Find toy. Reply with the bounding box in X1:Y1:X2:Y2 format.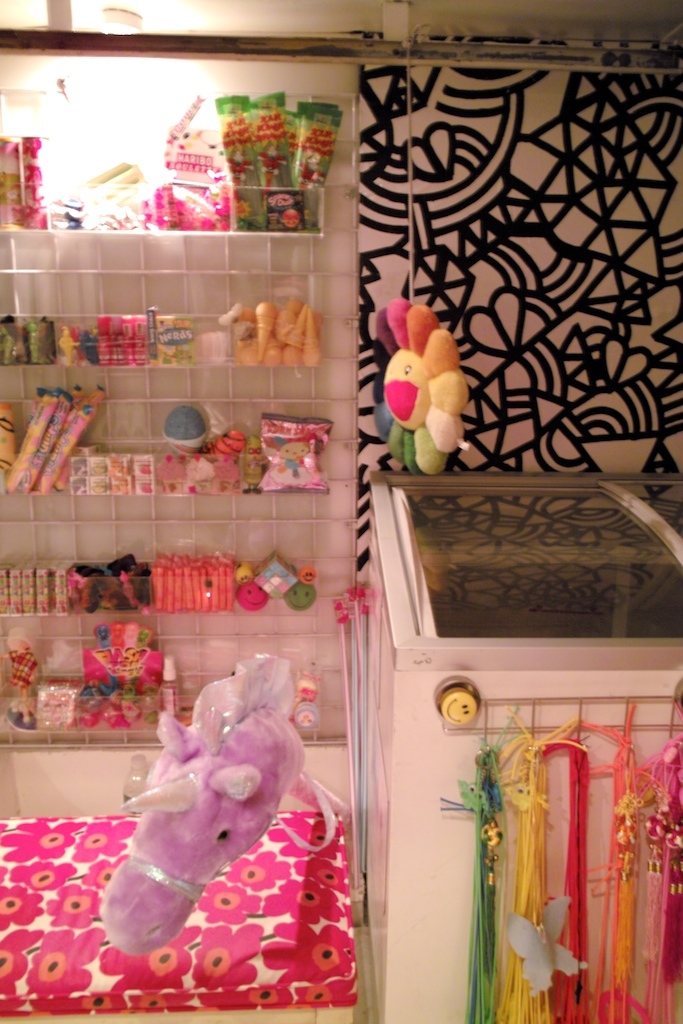
253:426:339:497.
